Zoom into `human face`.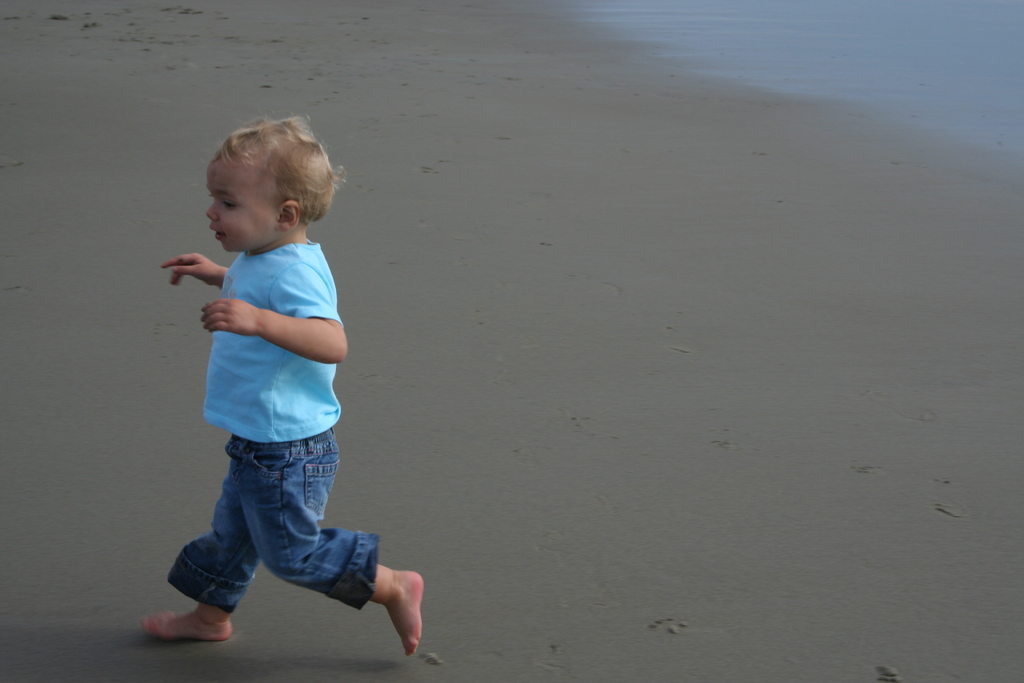
Zoom target: crop(207, 157, 274, 252).
